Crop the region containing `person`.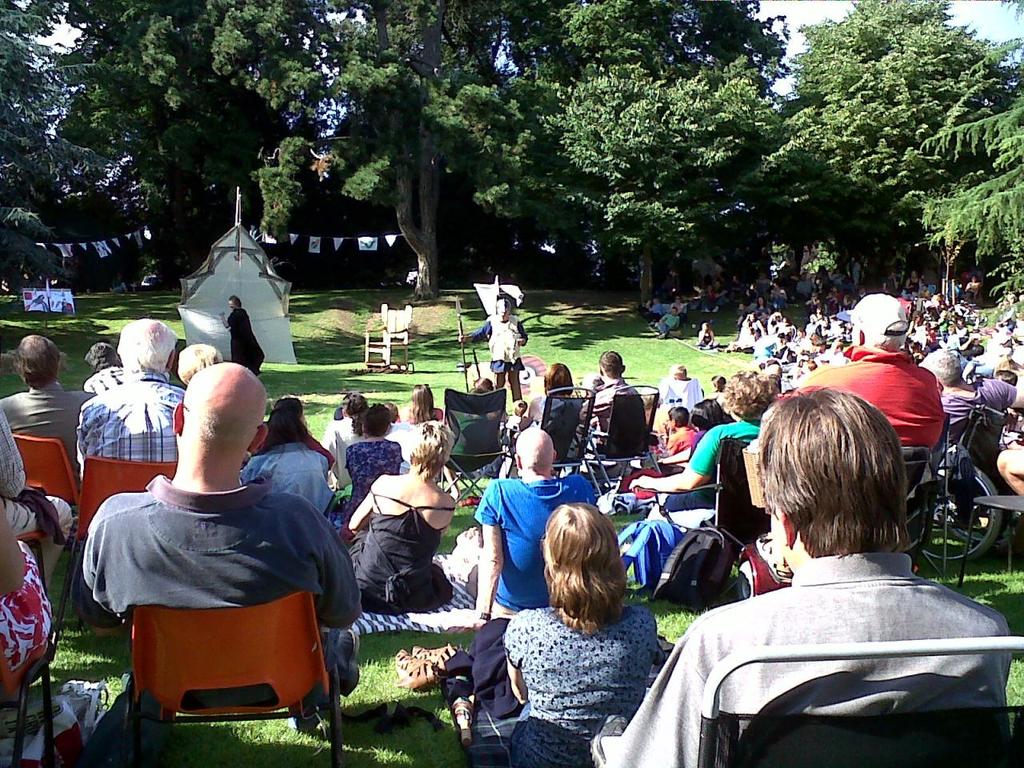
Crop region: [2,330,93,484].
